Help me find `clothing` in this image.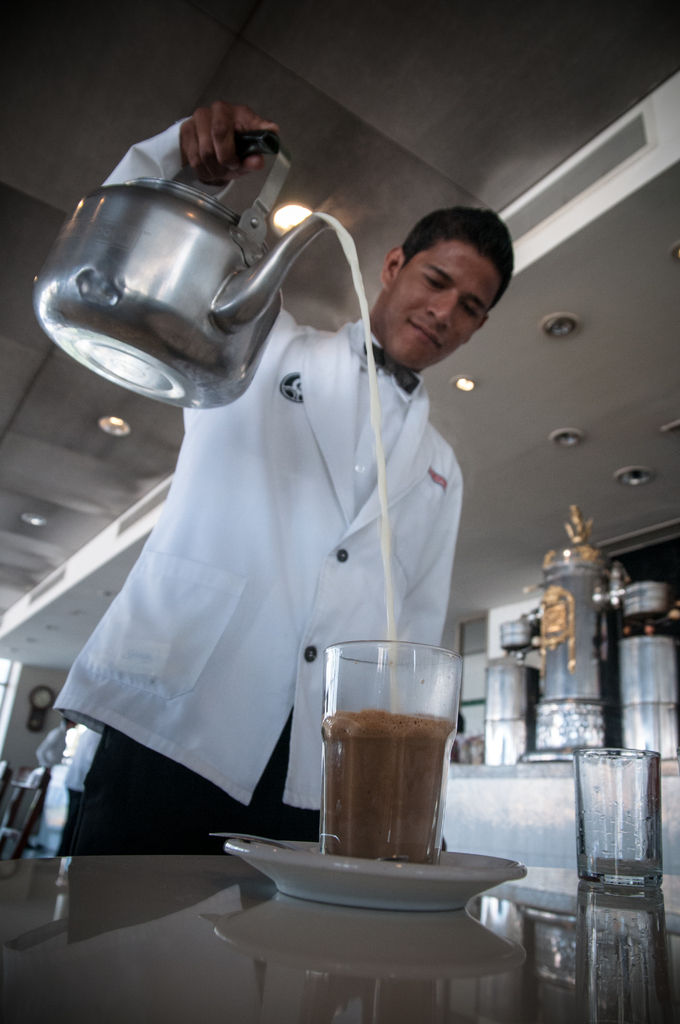
Found it: region(22, 720, 70, 843).
